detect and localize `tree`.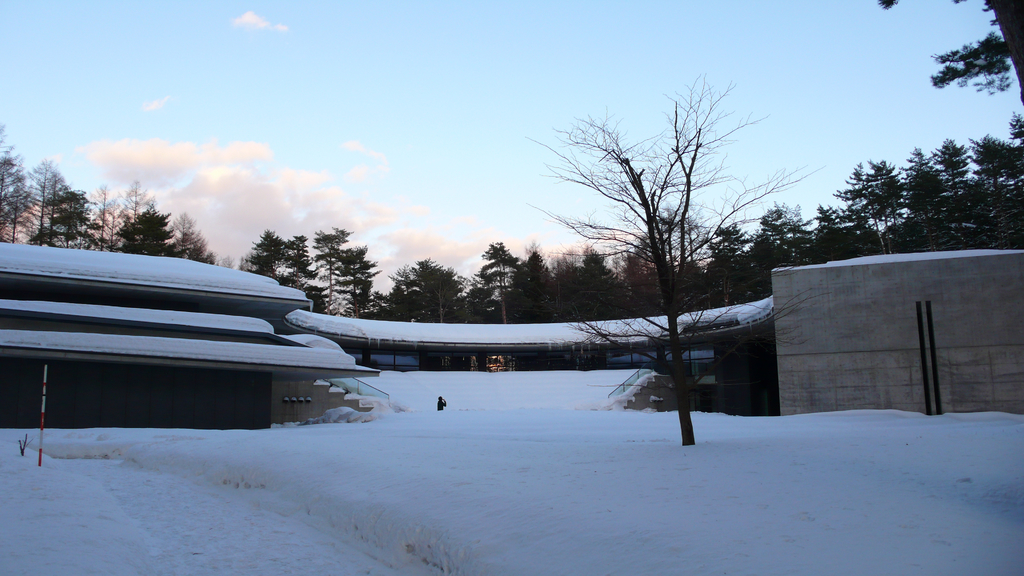
Localized at [116,184,143,260].
